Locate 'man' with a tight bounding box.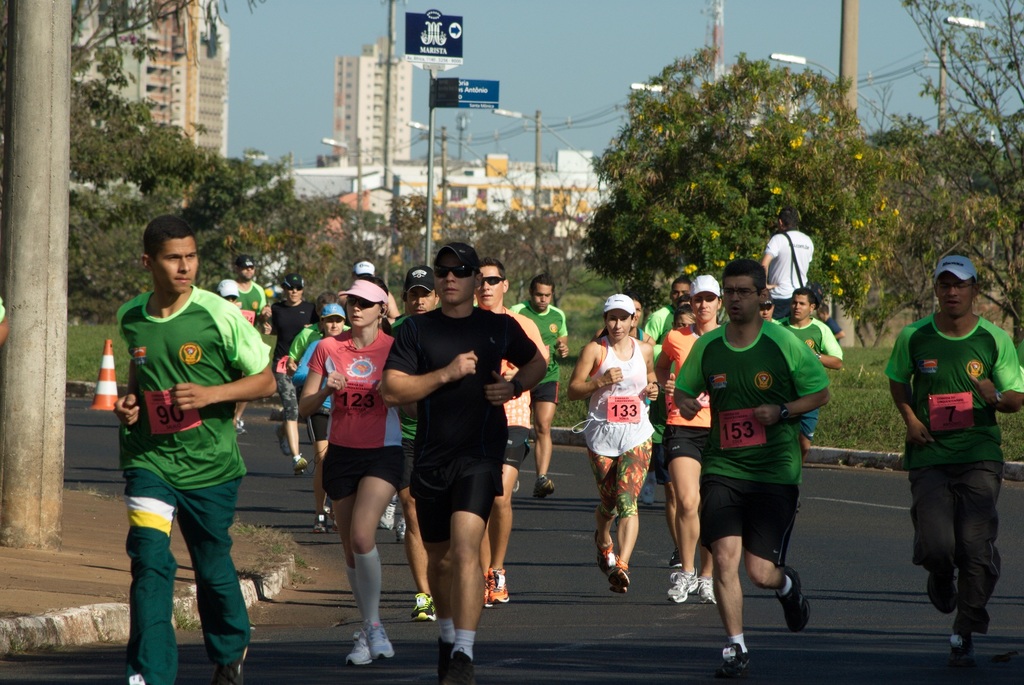
650/272/745/602.
